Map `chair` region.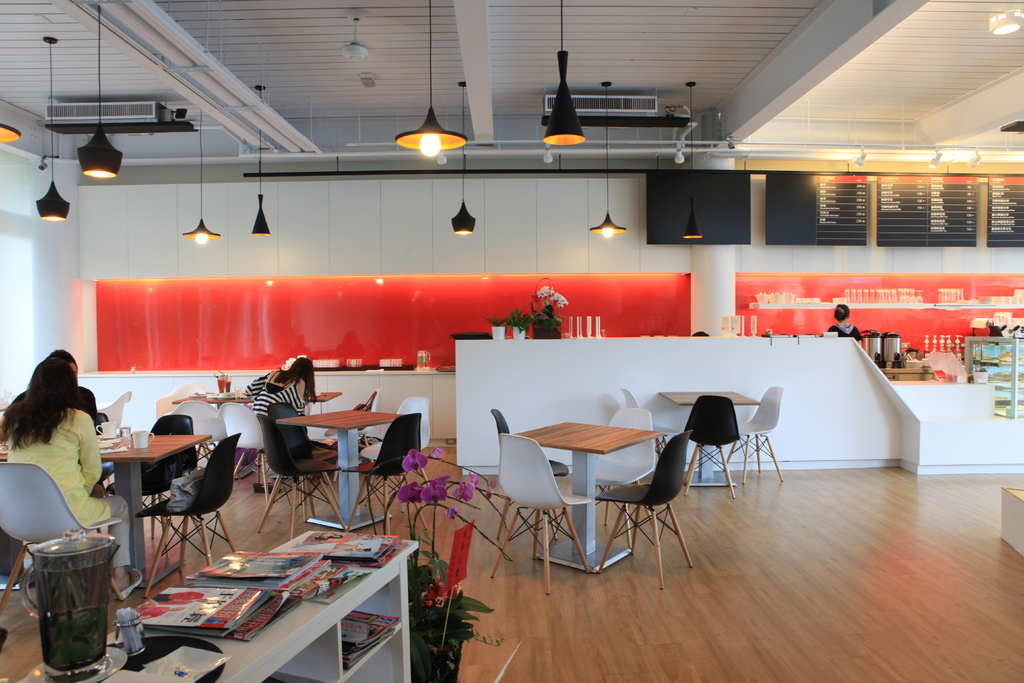
Mapped to 683, 397, 738, 497.
